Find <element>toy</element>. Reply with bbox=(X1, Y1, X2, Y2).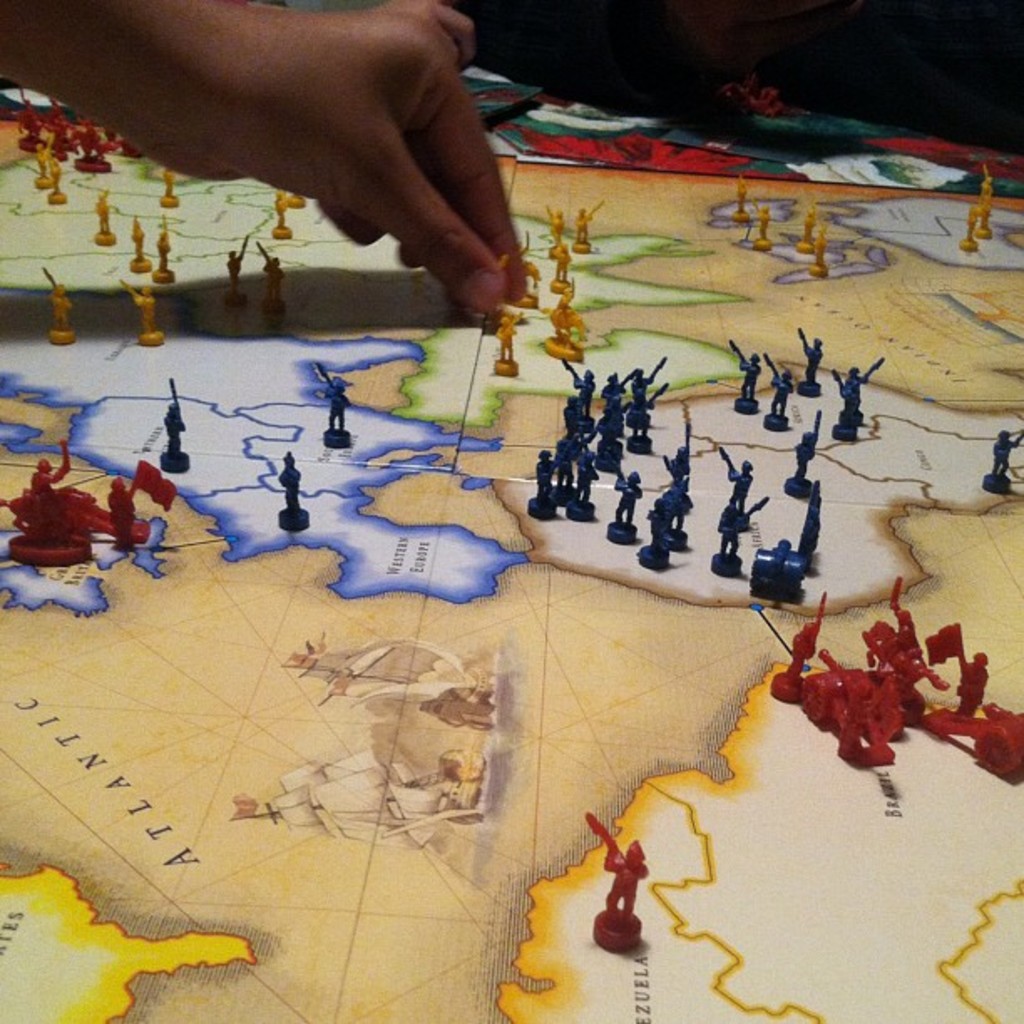
bbox=(606, 472, 641, 545).
